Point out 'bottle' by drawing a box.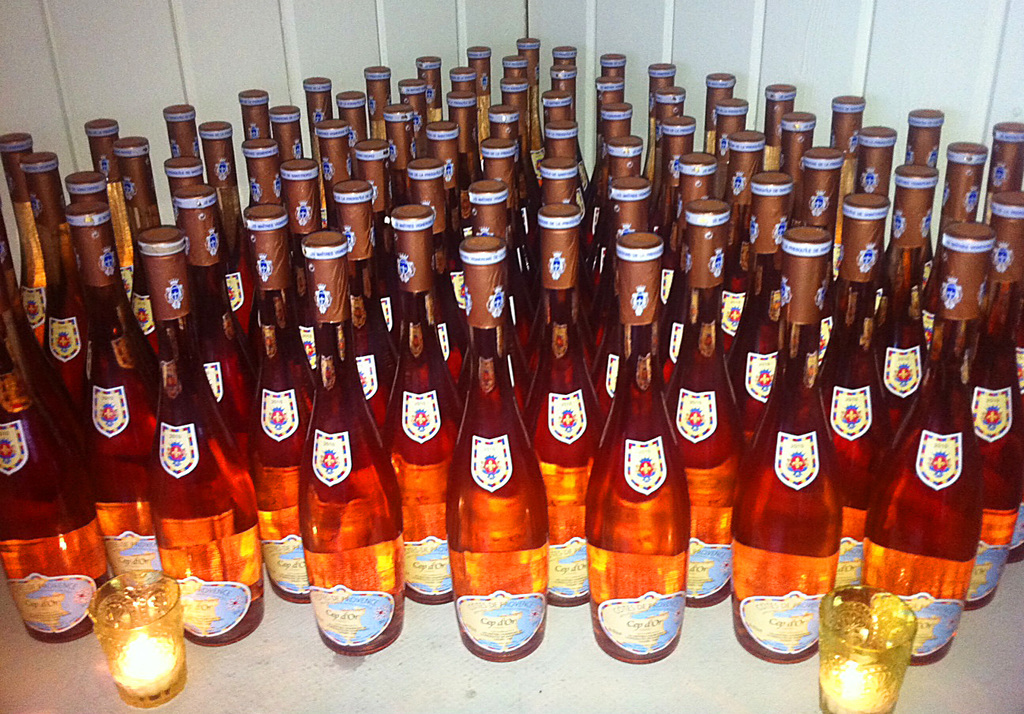
BBox(646, 58, 676, 109).
